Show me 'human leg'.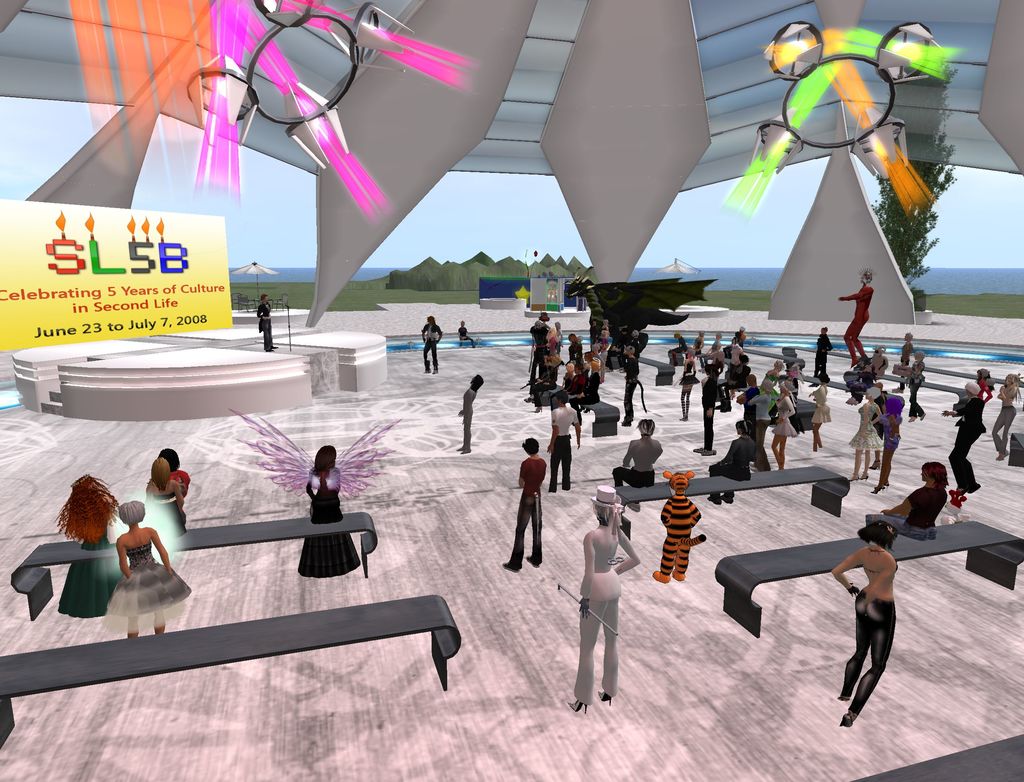
'human leg' is here: box=[907, 381, 925, 420].
